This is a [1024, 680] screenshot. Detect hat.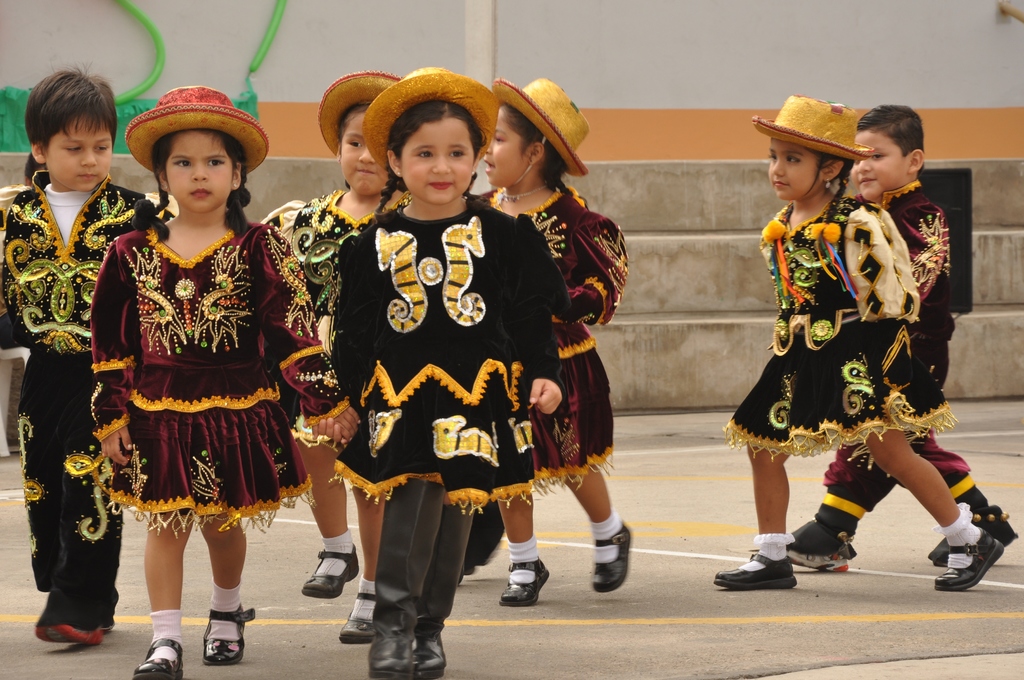
[x1=750, y1=94, x2=874, y2=161].
